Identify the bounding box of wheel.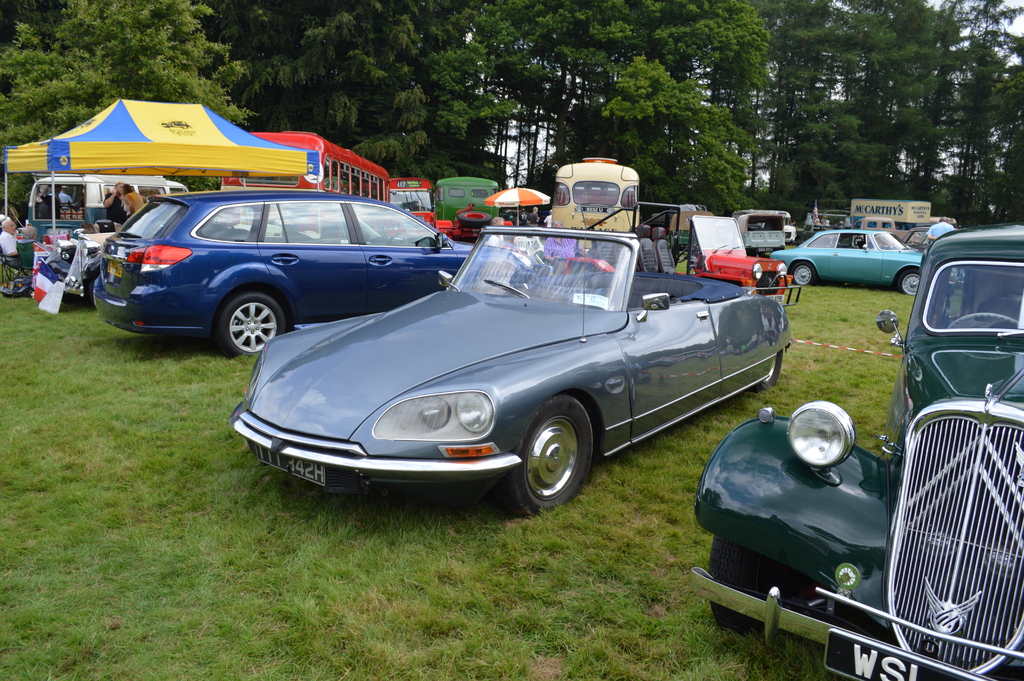
crop(899, 265, 919, 300).
